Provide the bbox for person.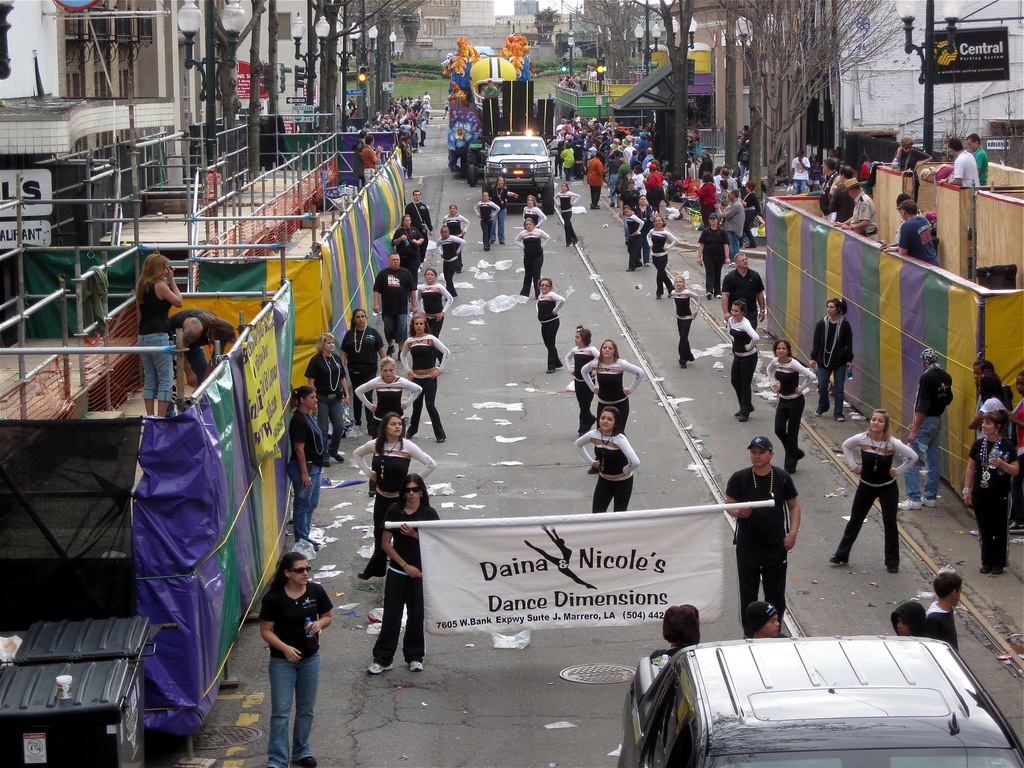
(968,374,1007,435).
